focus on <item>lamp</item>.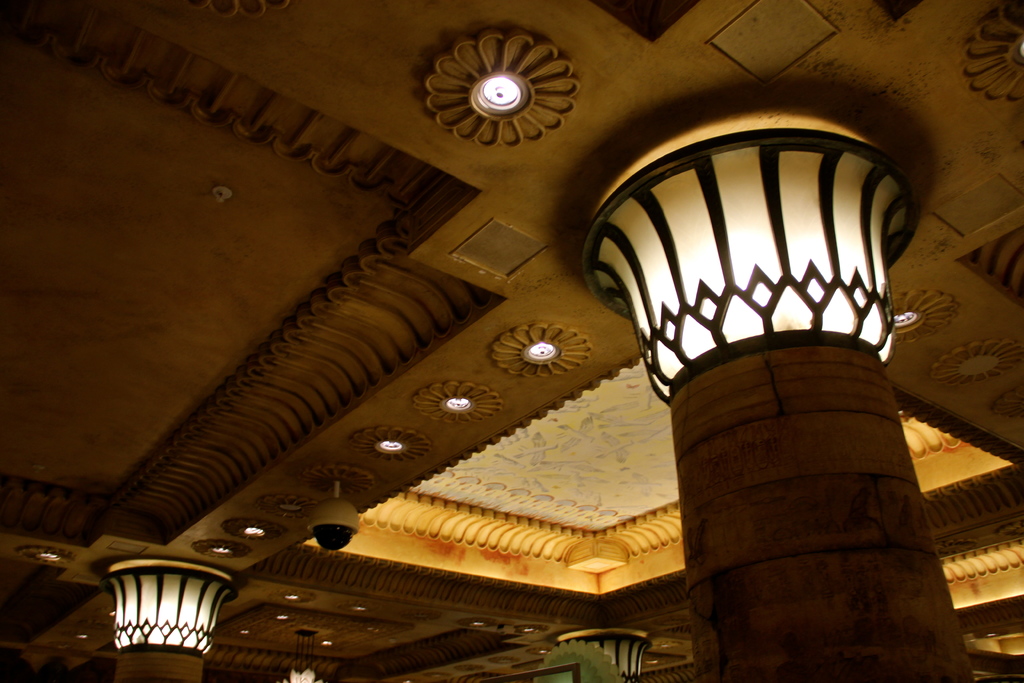
Focused at 99:552:242:682.
